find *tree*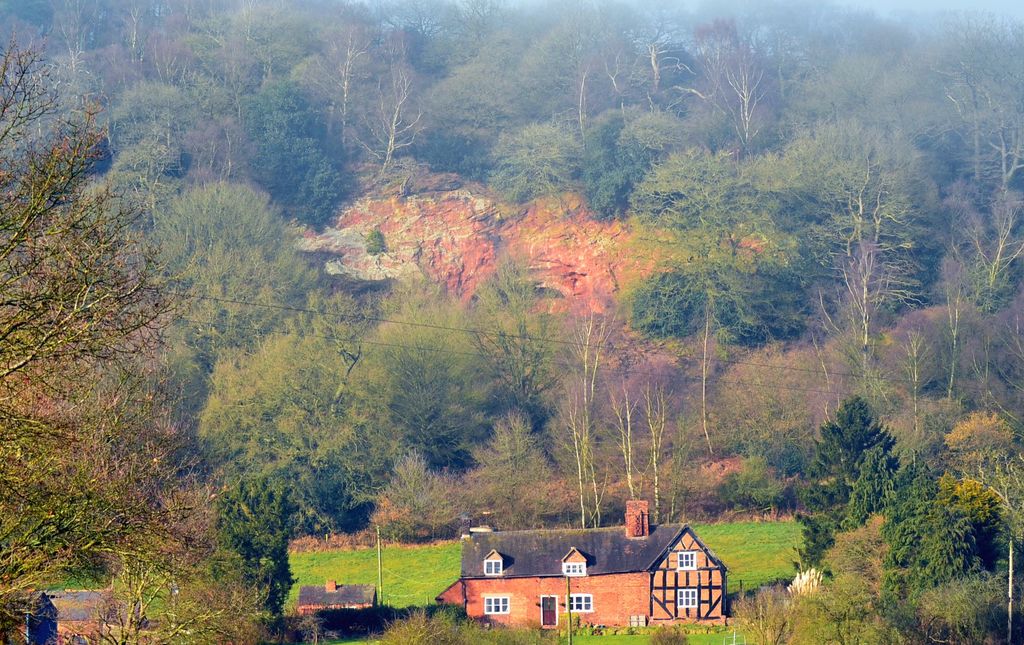
[left=564, top=29, right=600, bottom=128]
